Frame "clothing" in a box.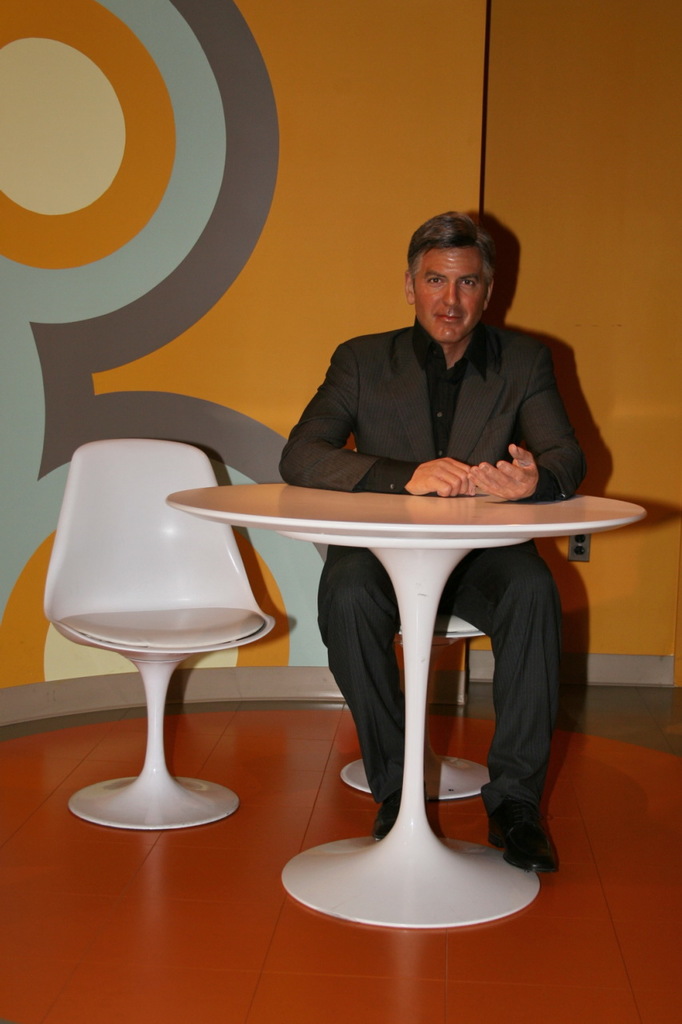
bbox(229, 300, 592, 790).
